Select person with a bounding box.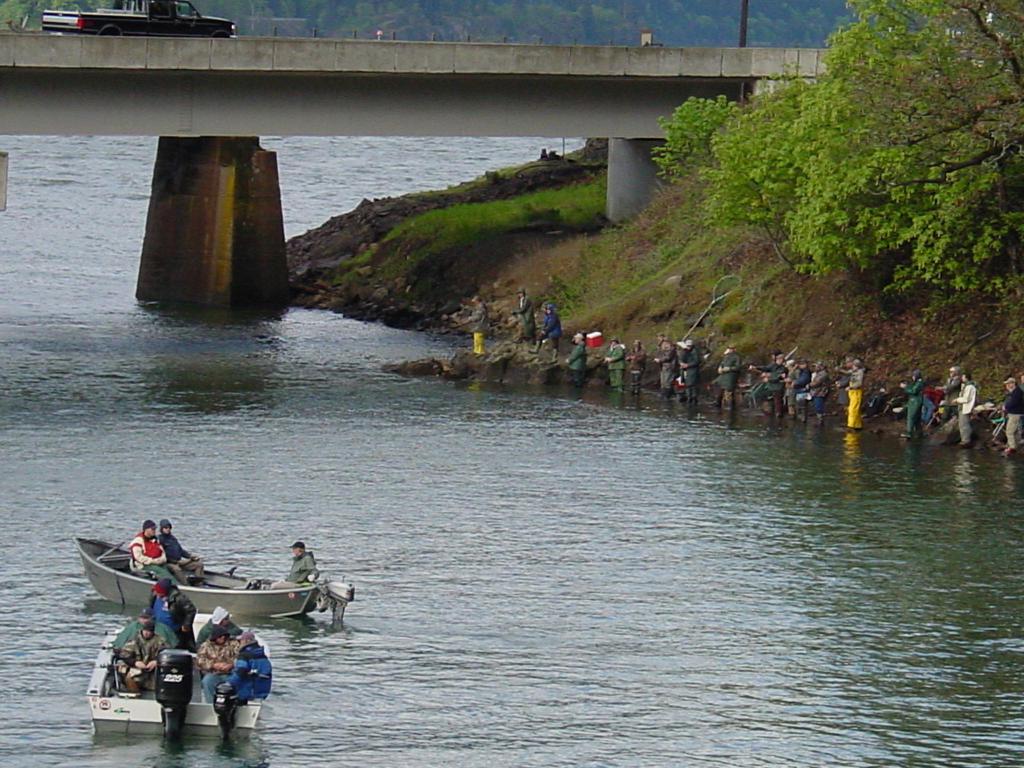
{"left": 629, "top": 339, "right": 644, "bottom": 392}.
